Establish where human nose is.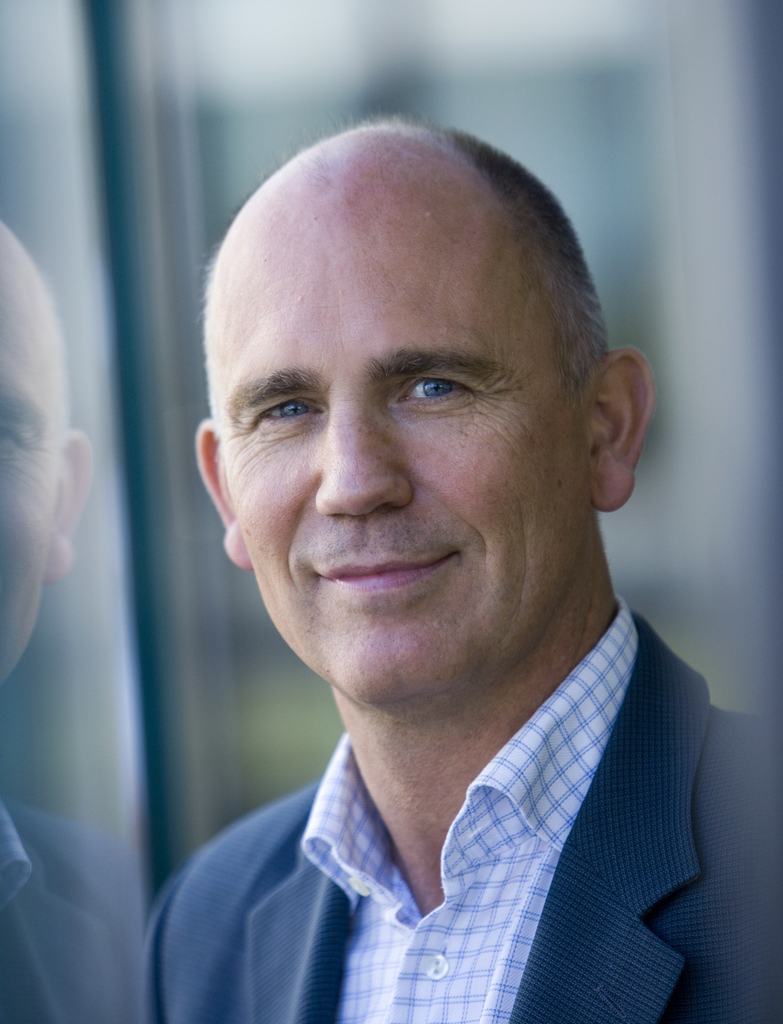
Established at (left=311, top=394, right=414, bottom=516).
